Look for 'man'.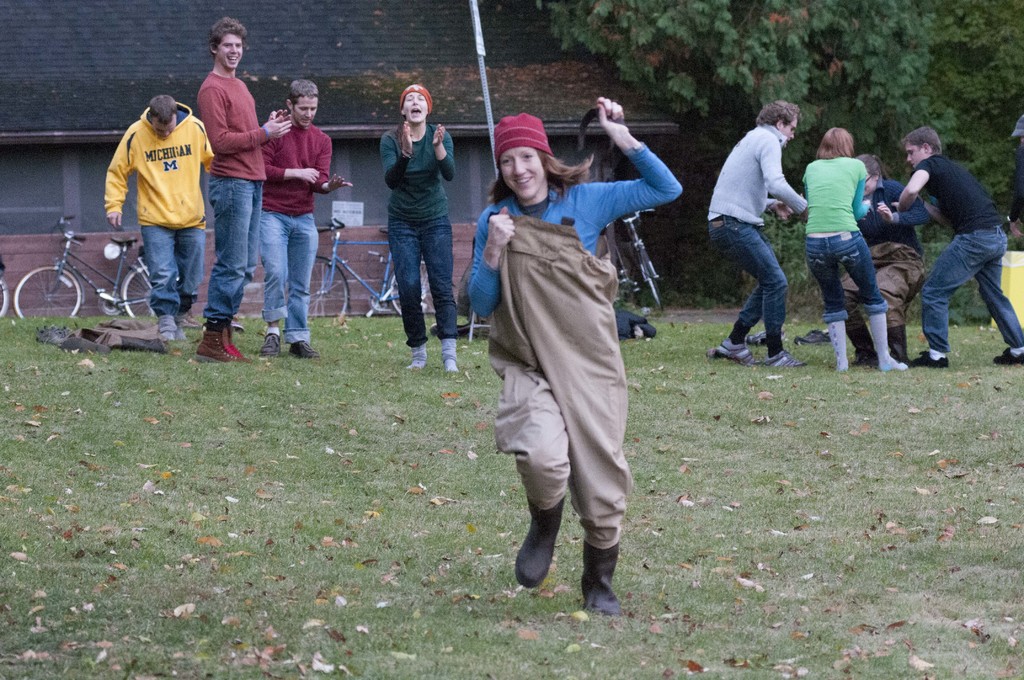
Found: 104:94:221:344.
